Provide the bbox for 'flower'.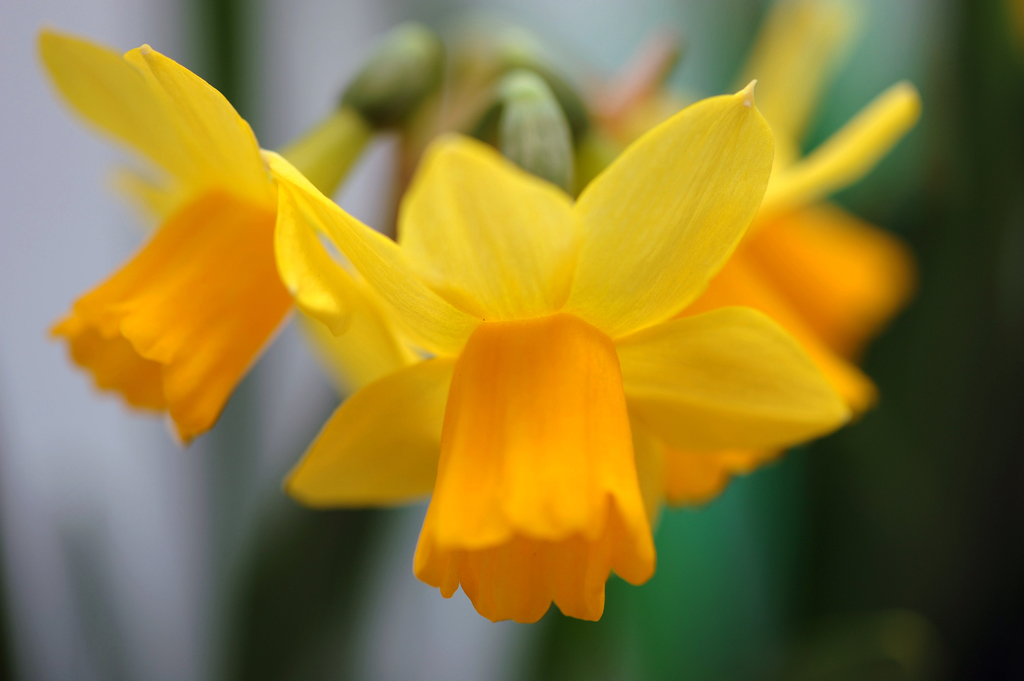
[left=50, top=20, right=424, bottom=461].
